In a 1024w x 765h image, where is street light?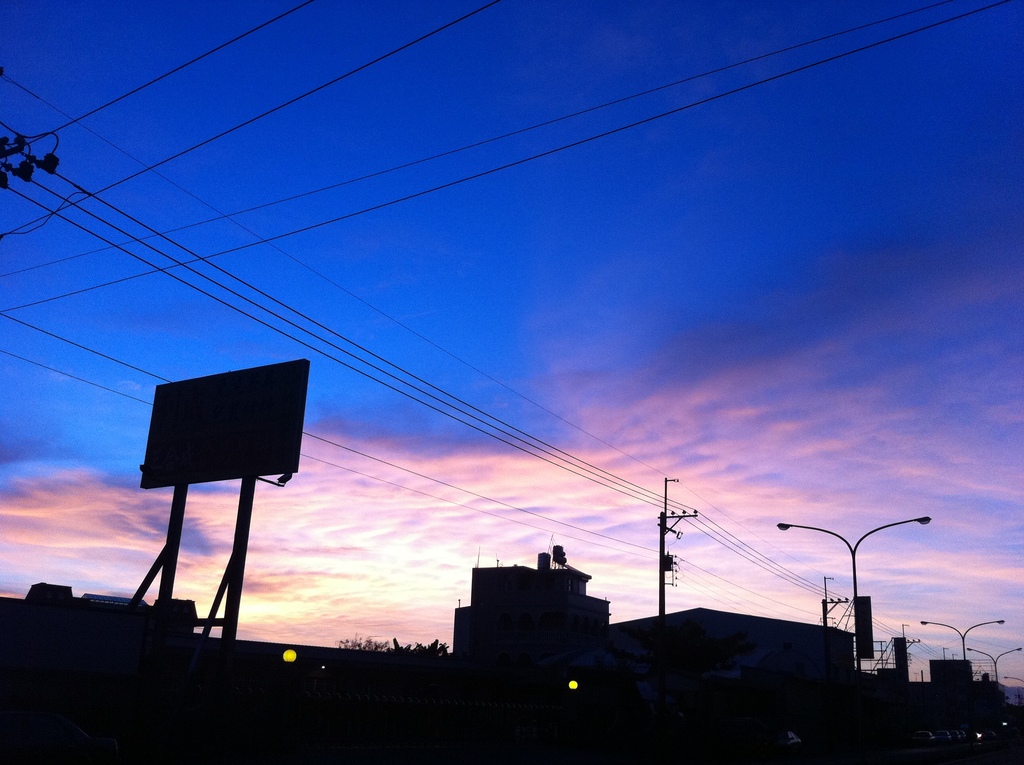
(921,619,1004,663).
